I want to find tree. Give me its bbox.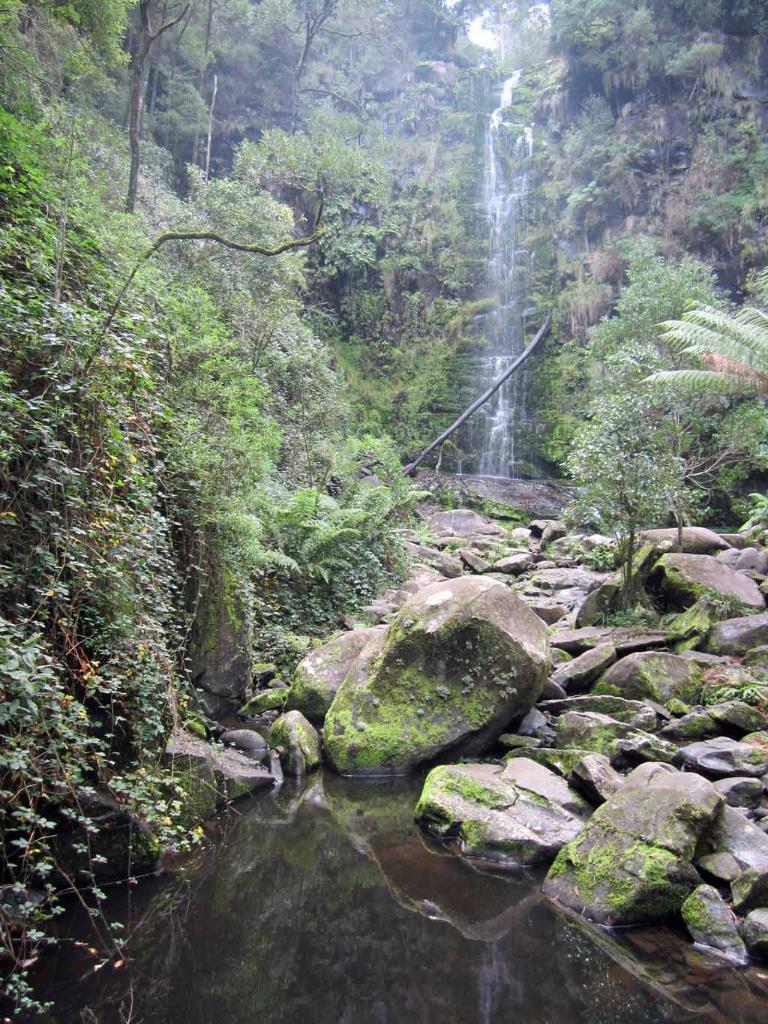
<box>559,384,709,605</box>.
